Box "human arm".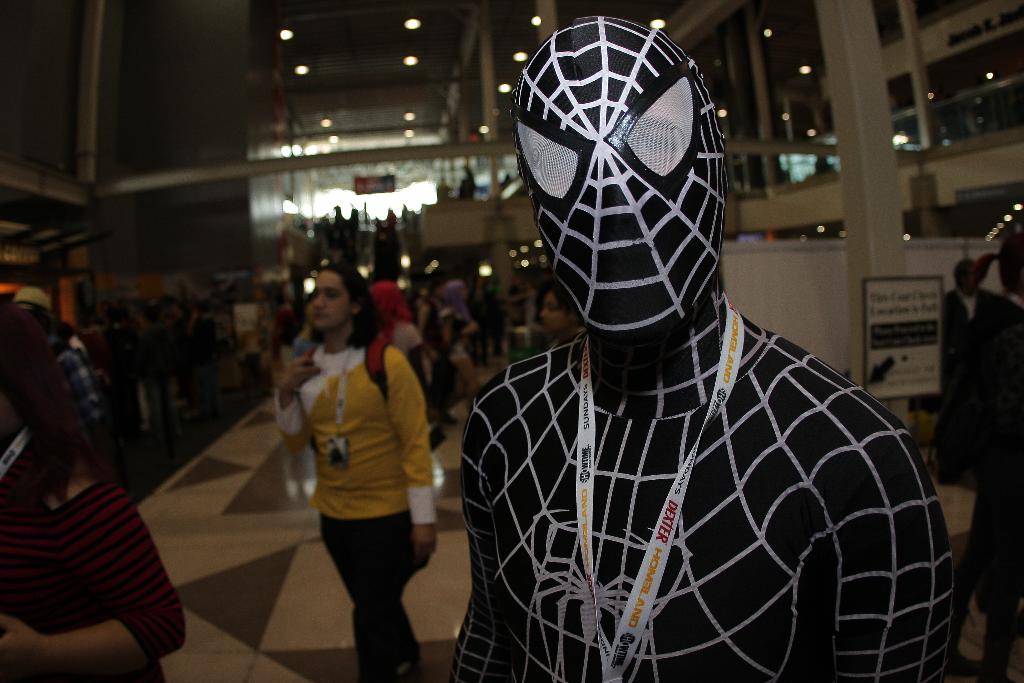
left=826, top=466, right=953, bottom=682.
